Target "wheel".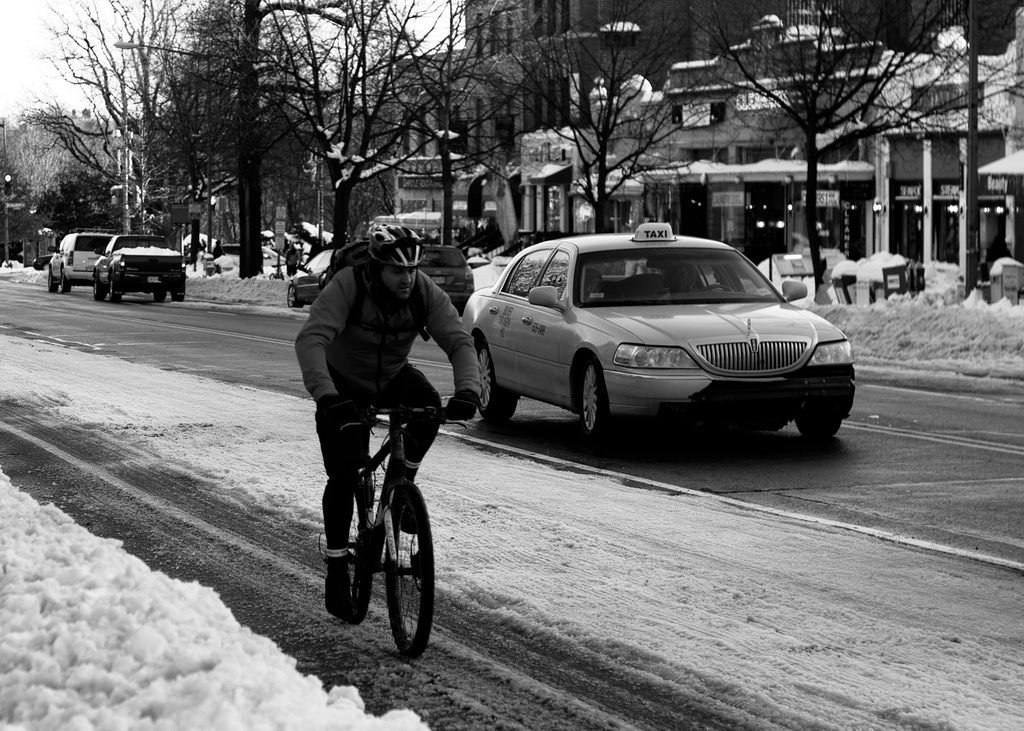
Target region: bbox=(287, 287, 298, 306).
